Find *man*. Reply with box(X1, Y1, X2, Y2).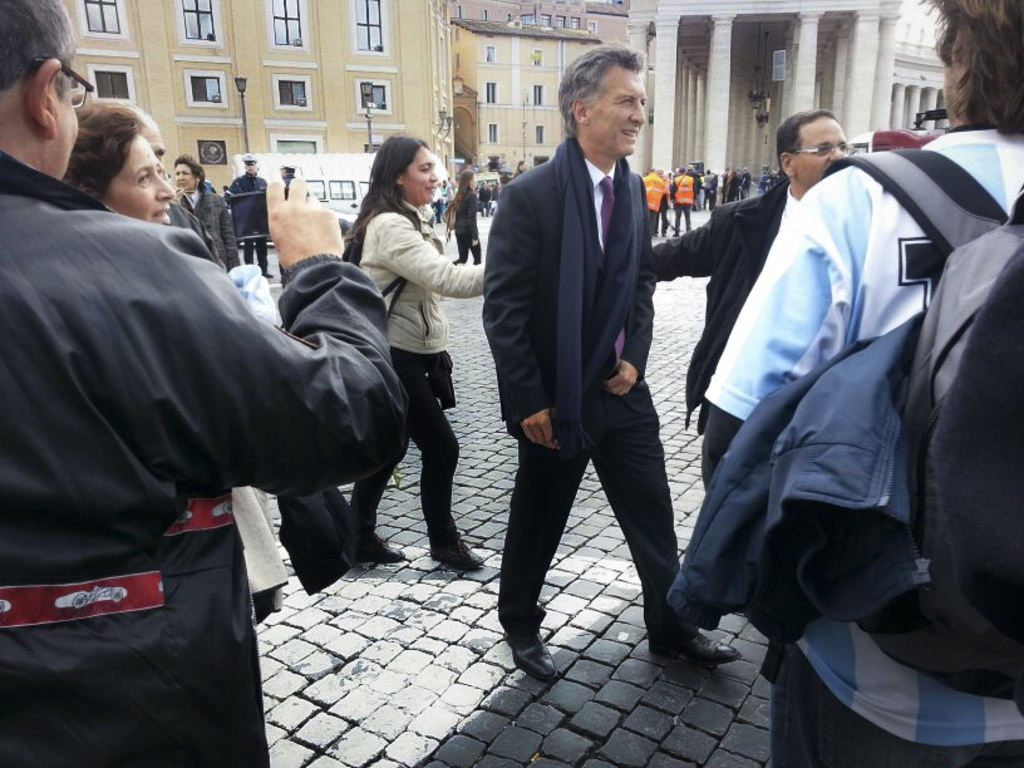
box(668, 166, 698, 241).
